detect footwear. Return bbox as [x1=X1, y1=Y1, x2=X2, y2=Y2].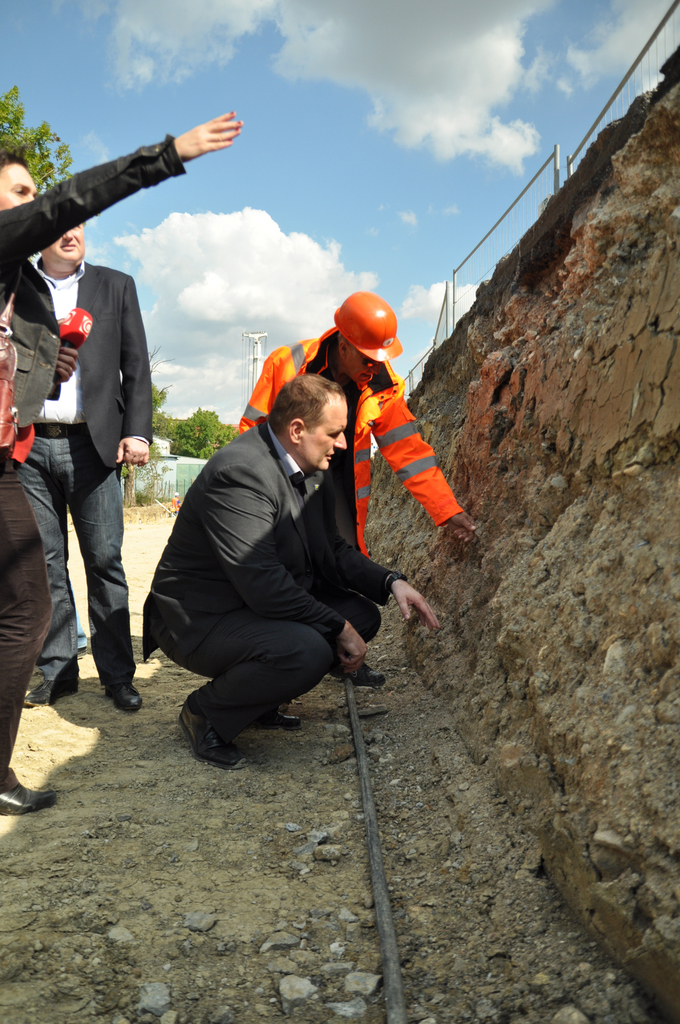
[x1=106, y1=682, x2=144, y2=713].
